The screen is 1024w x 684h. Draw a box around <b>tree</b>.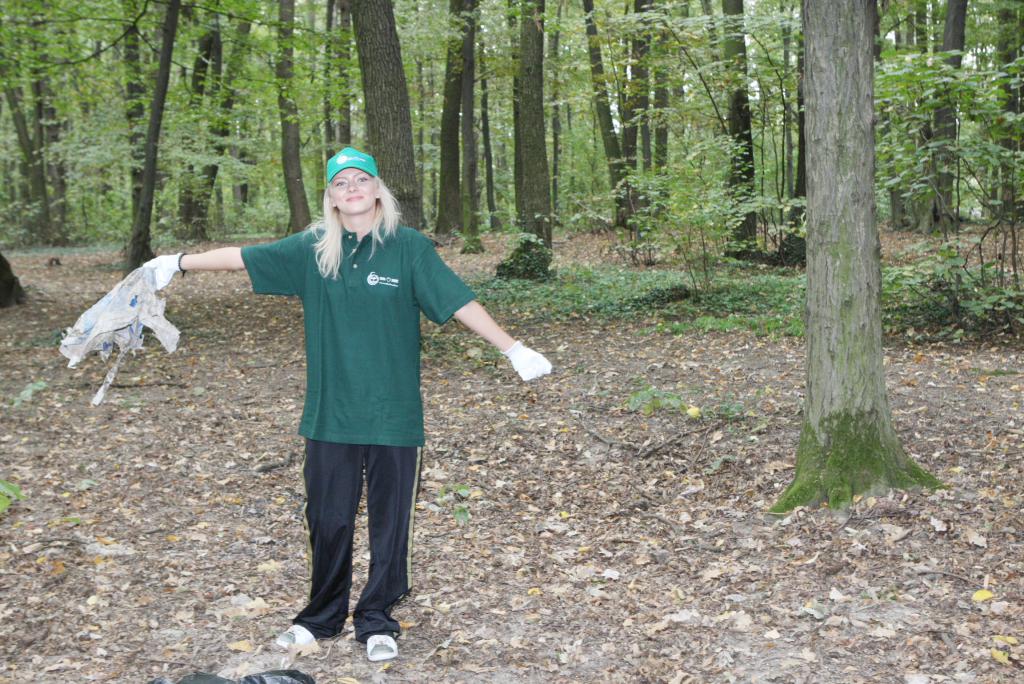
[958, 0, 1023, 299].
